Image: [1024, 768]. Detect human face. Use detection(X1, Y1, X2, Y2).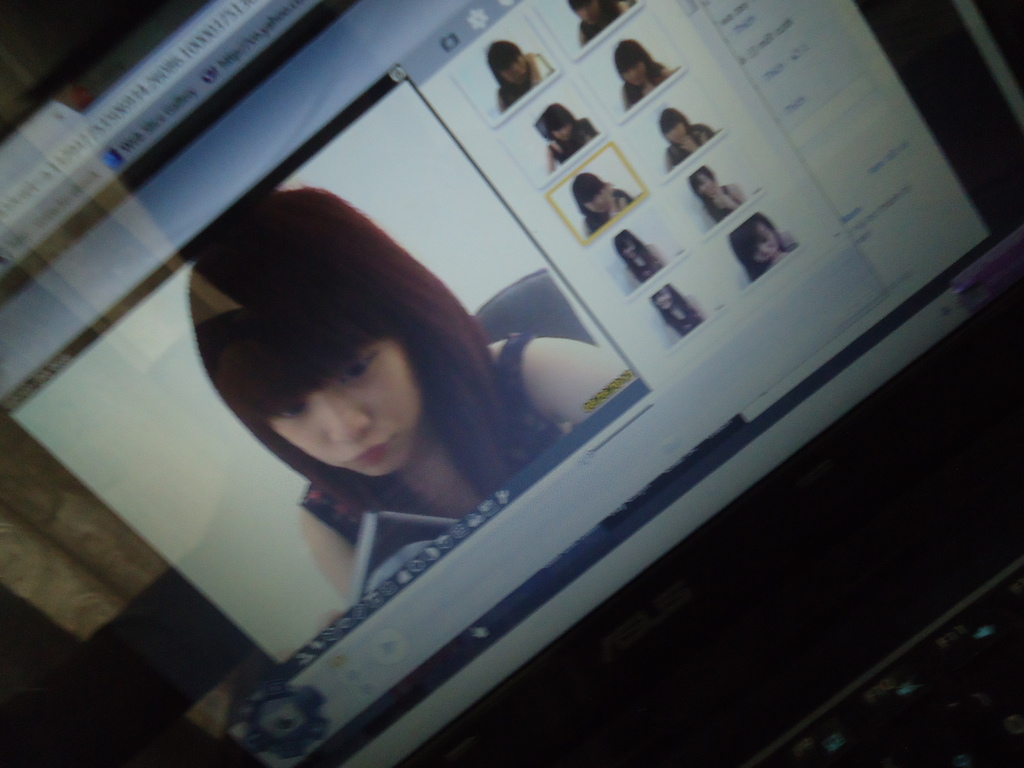
detection(621, 56, 649, 88).
